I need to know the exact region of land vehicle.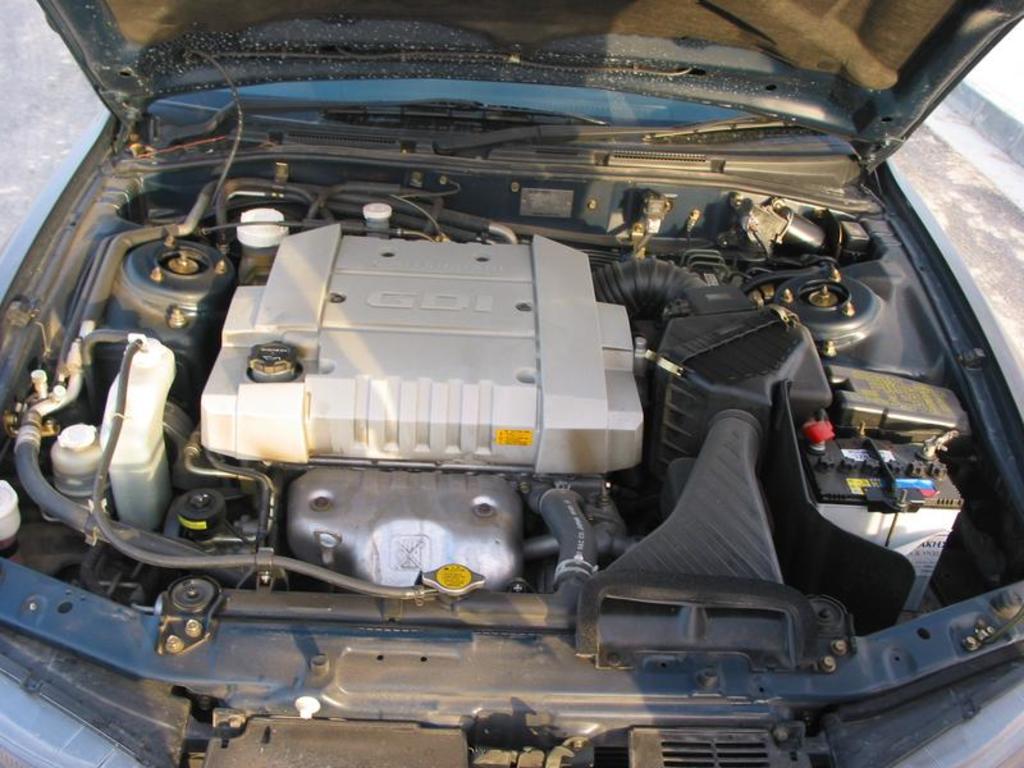
Region: (left=76, top=28, right=1023, bottom=767).
